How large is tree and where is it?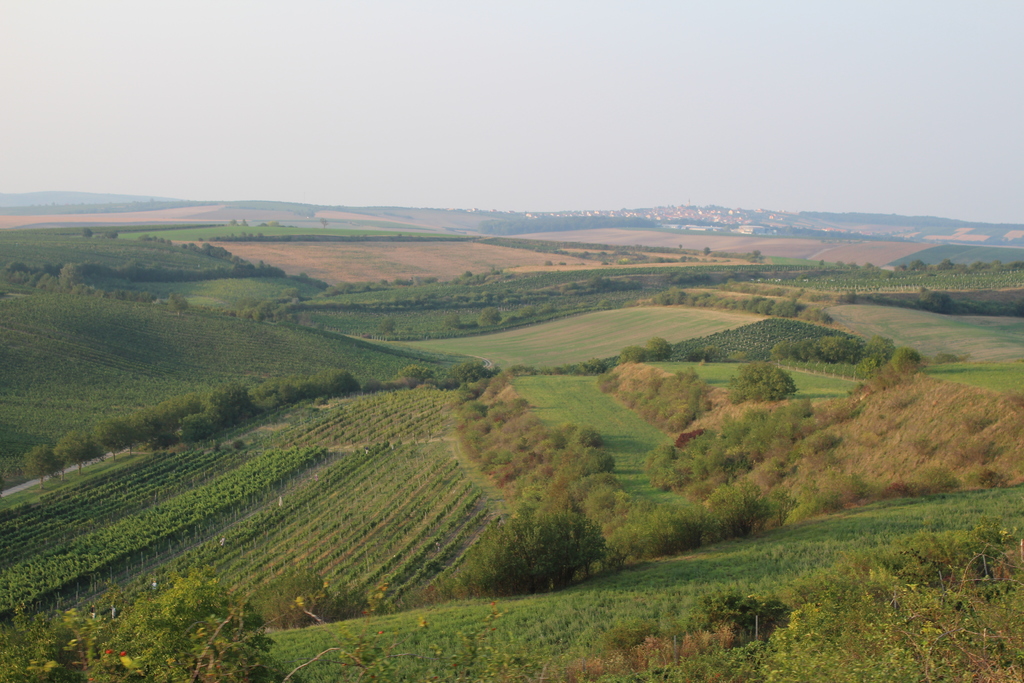
Bounding box: 897 343 920 368.
